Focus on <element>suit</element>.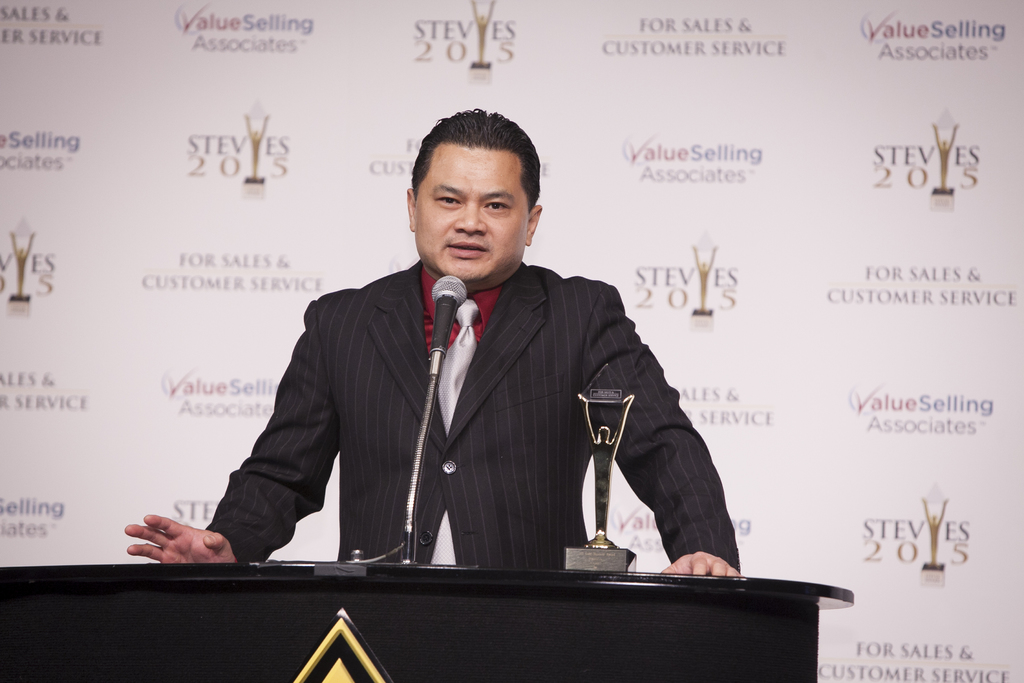
Focused at <region>227, 200, 700, 582</region>.
